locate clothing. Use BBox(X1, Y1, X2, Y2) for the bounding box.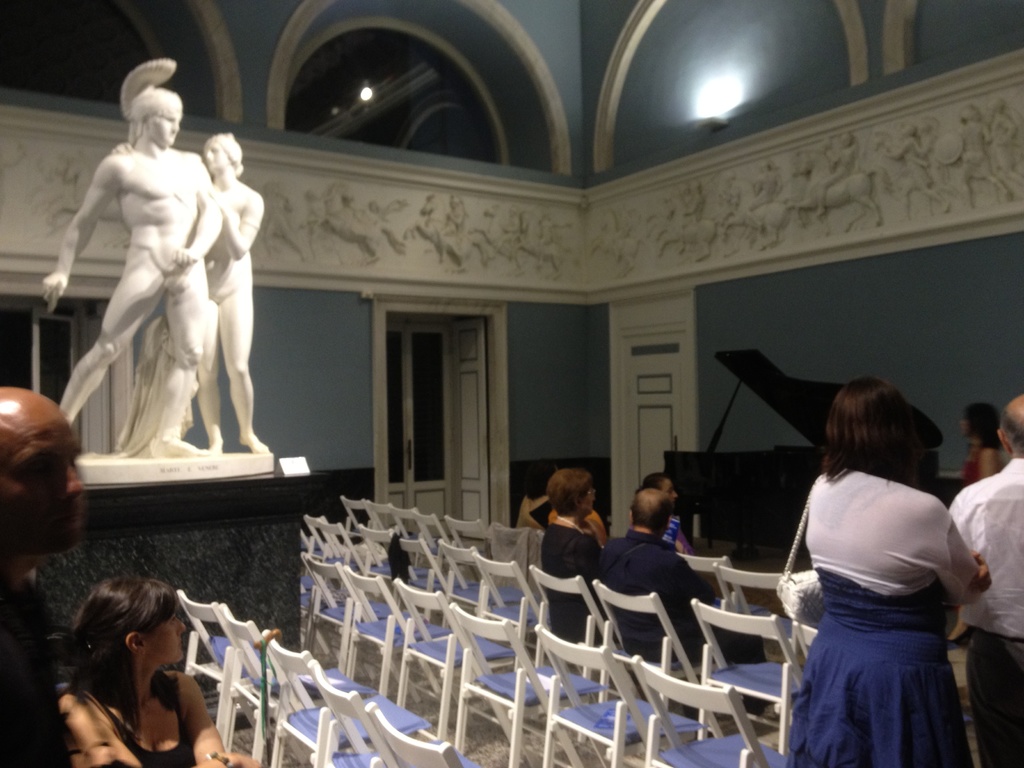
BBox(968, 636, 1023, 767).
